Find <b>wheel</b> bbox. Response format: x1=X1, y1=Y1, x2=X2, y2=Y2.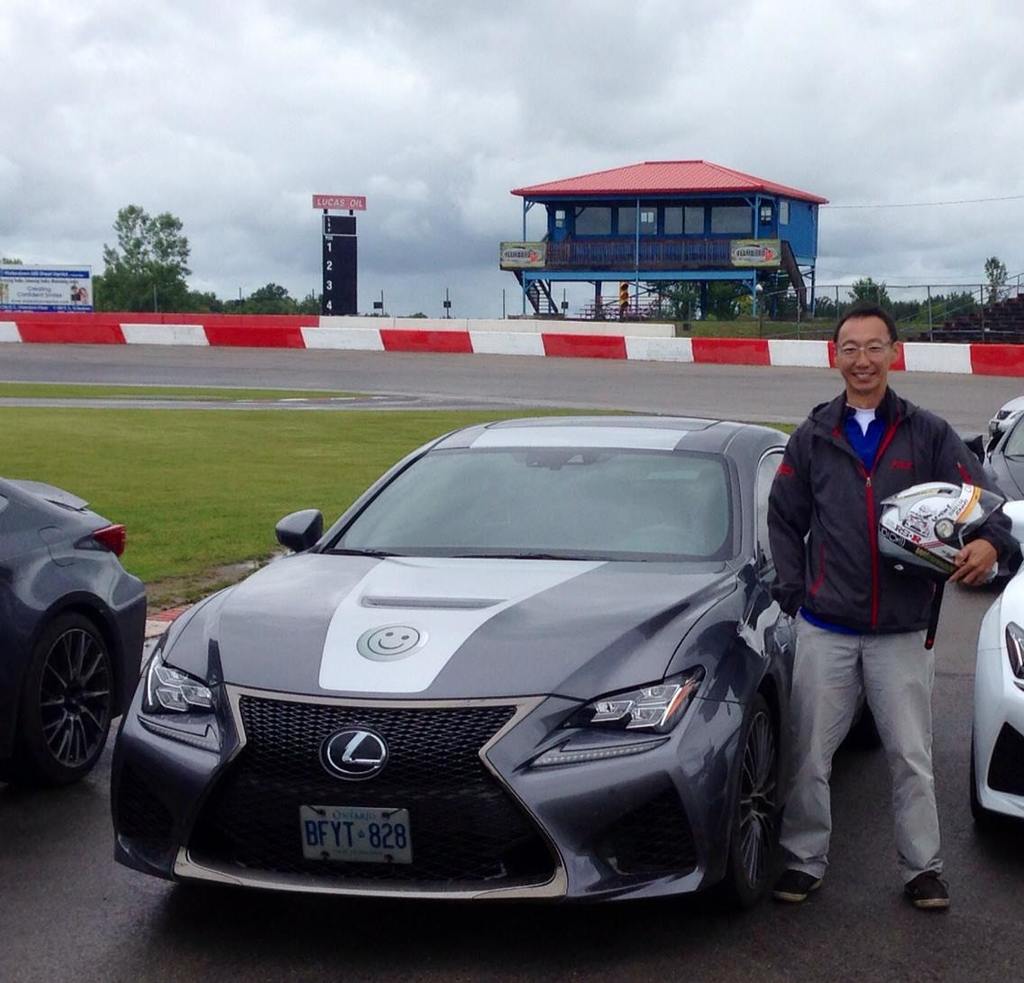
x1=13, y1=607, x2=102, y2=777.
